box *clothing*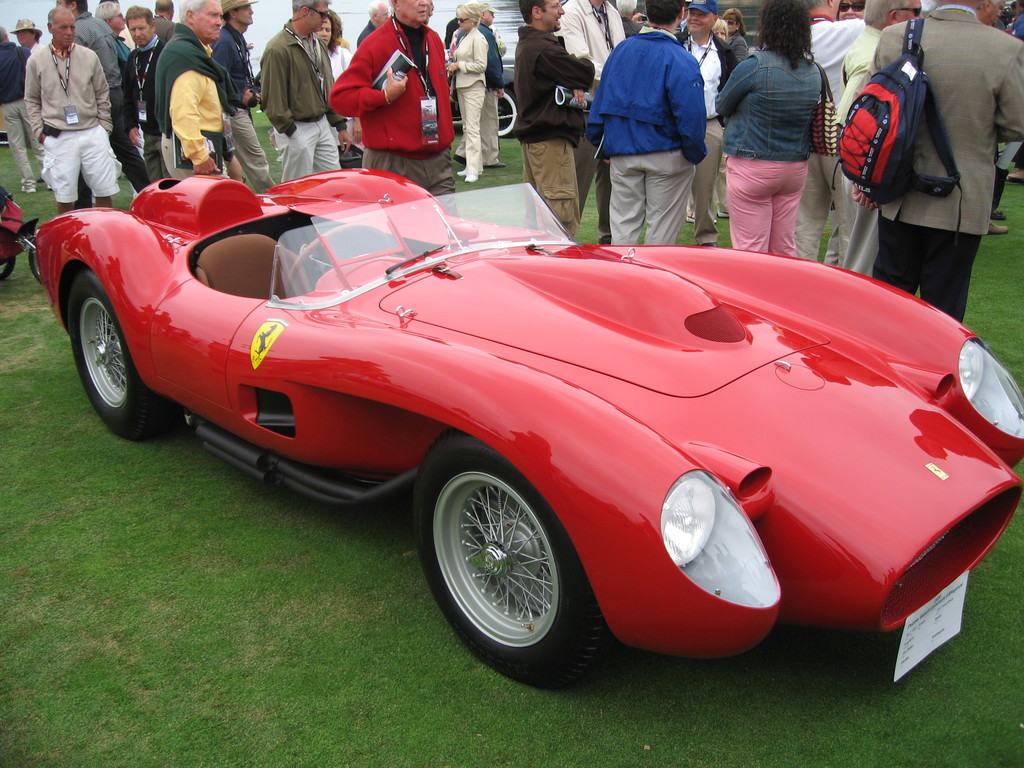
Rect(72, 2, 152, 212)
